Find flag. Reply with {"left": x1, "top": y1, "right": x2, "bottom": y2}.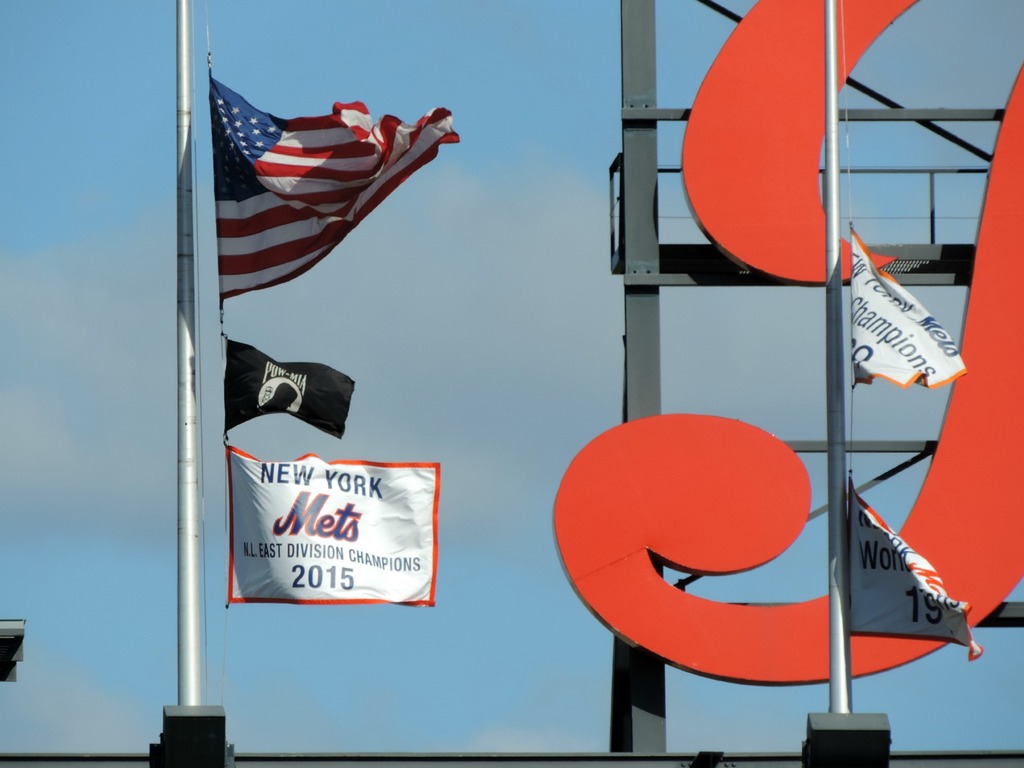
{"left": 189, "top": 59, "right": 451, "bottom": 326}.
